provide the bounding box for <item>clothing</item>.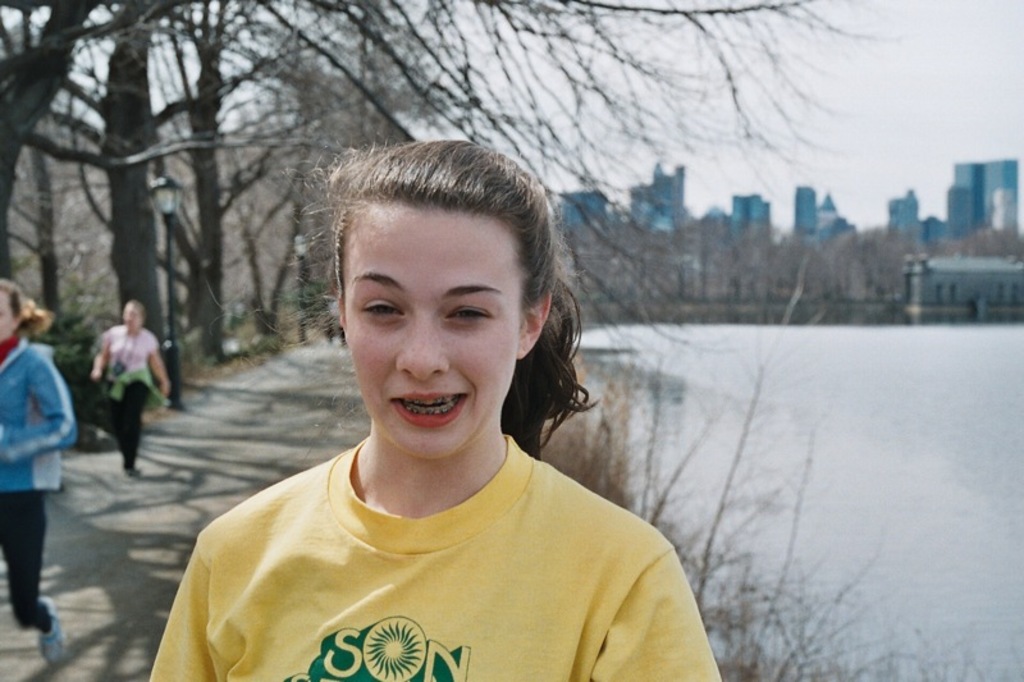
<region>106, 326, 160, 471</region>.
